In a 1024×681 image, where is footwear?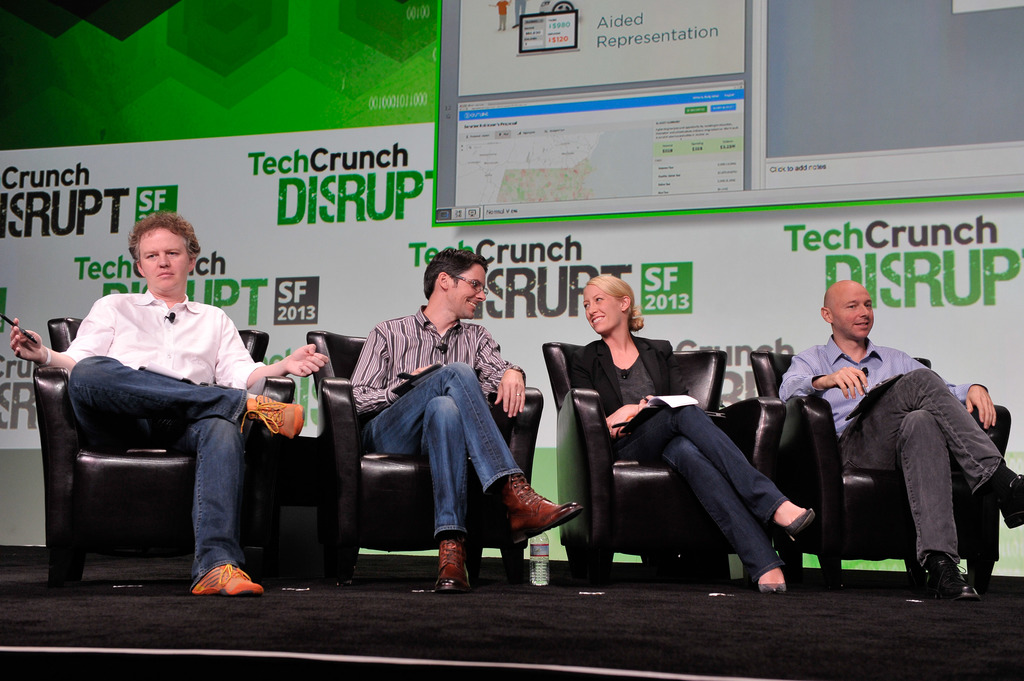
{"x1": 931, "y1": 553, "x2": 979, "y2": 605}.
